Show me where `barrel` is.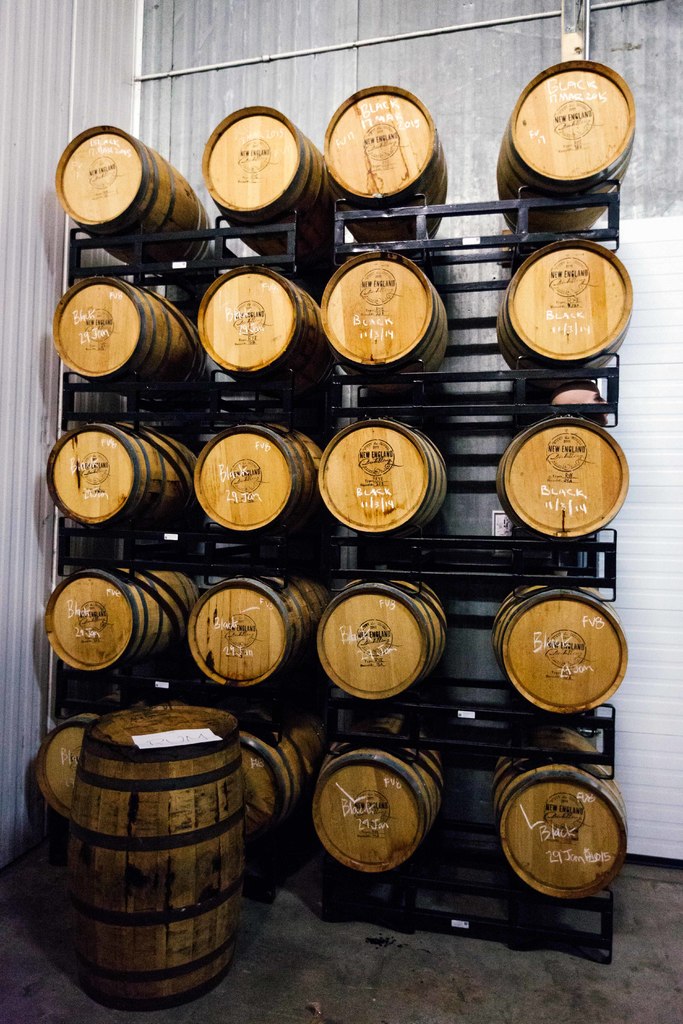
`barrel` is at BBox(56, 280, 207, 373).
